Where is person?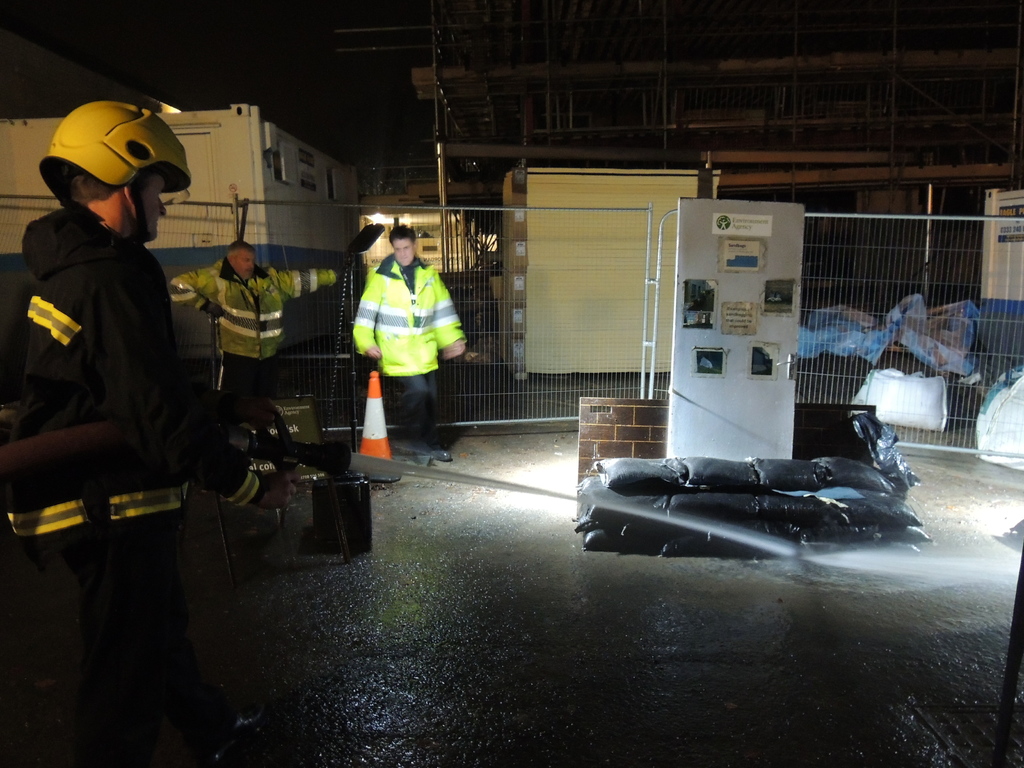
box(360, 214, 460, 474).
